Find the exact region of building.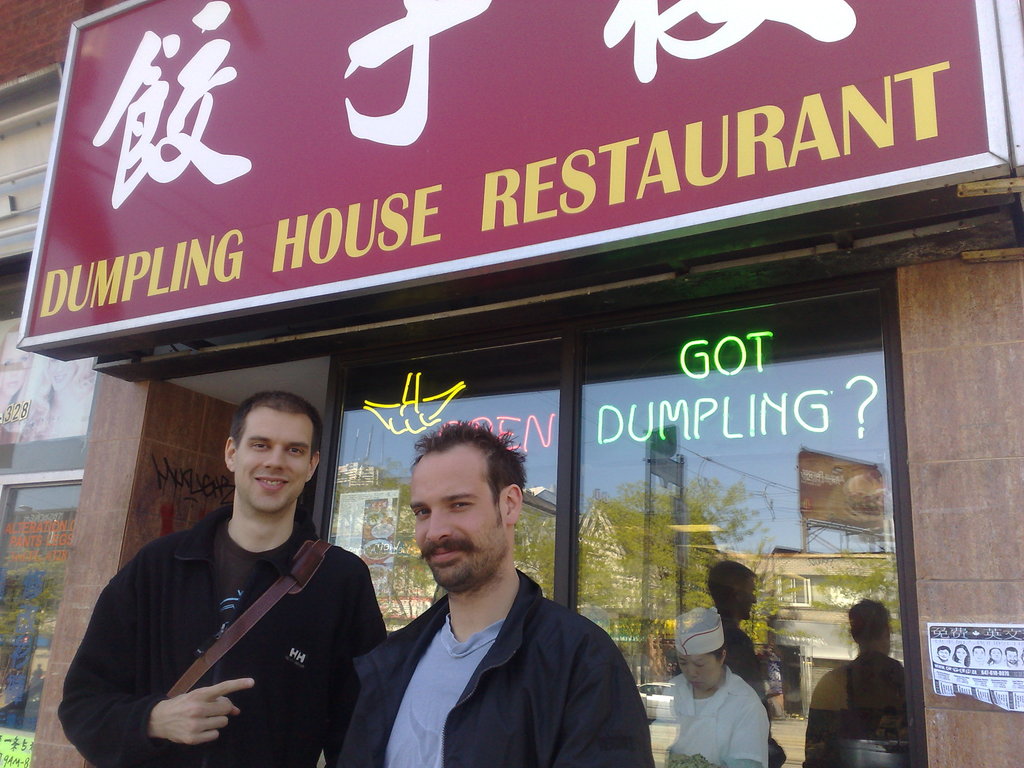
Exact region: 0, 0, 1023, 767.
